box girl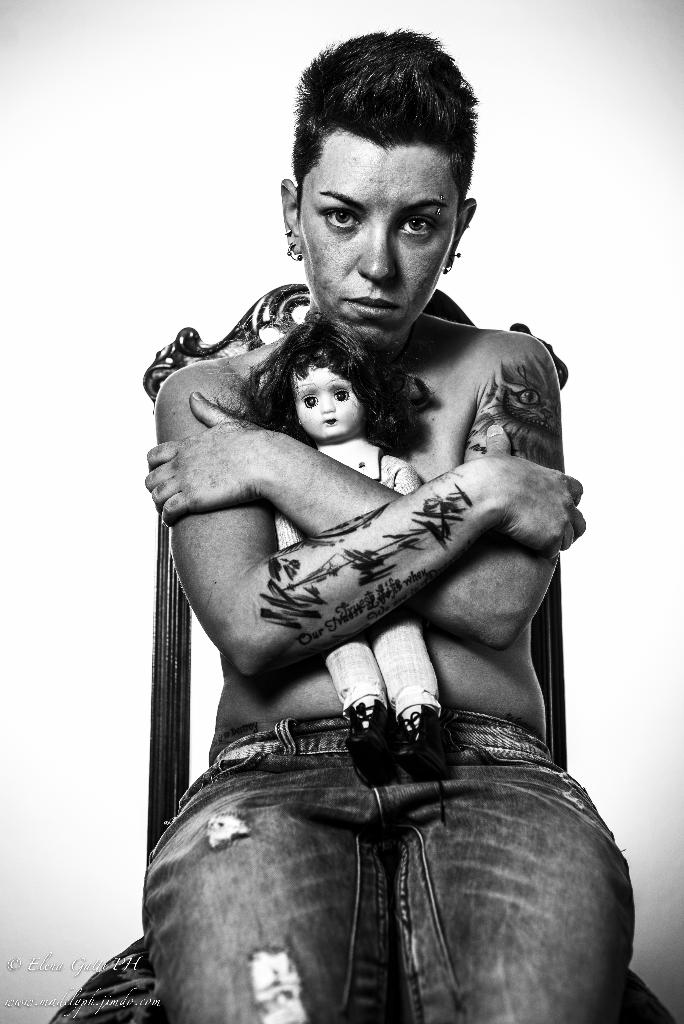
278,314,421,771
